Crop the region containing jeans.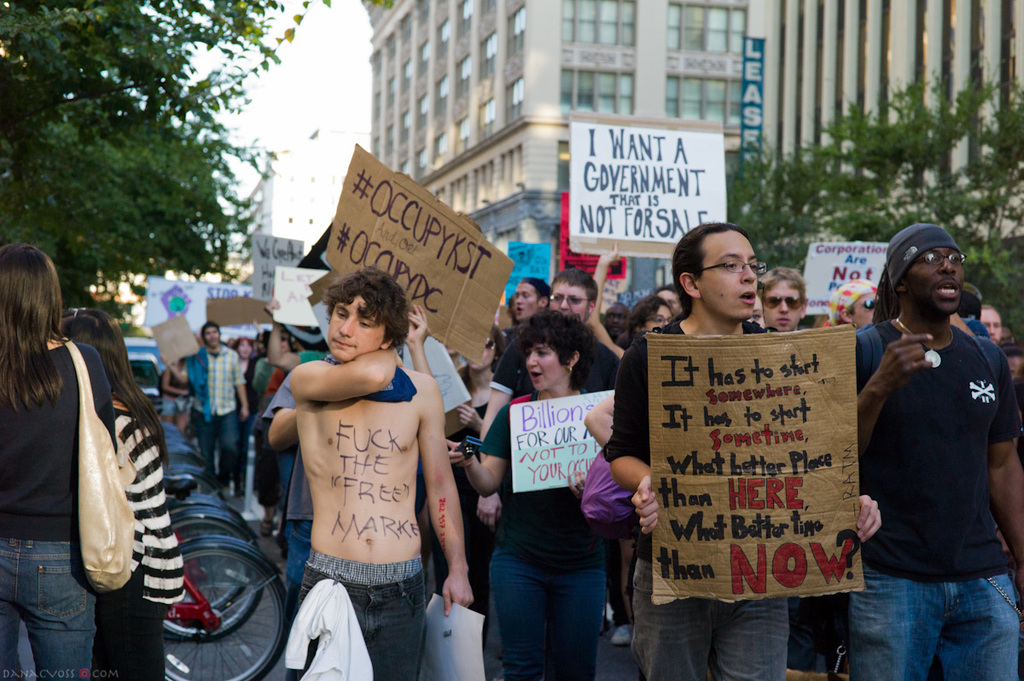
Crop region: (285, 520, 309, 587).
